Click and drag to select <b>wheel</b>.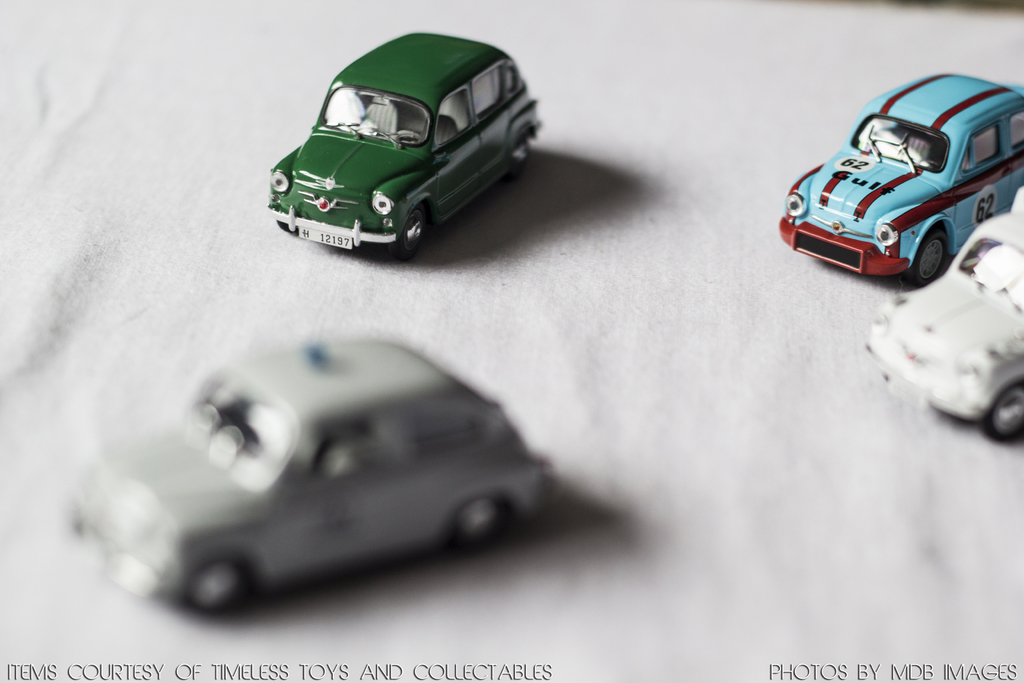
Selection: pyautogui.locateOnScreen(908, 228, 950, 288).
